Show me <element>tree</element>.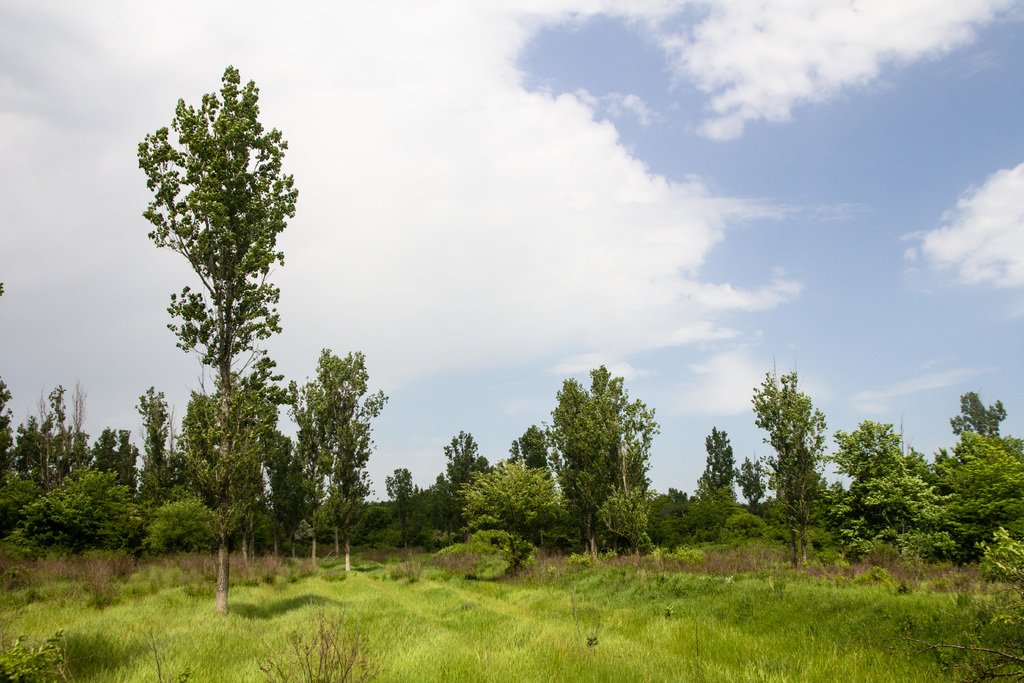
<element>tree</element> is here: rect(134, 39, 305, 556).
